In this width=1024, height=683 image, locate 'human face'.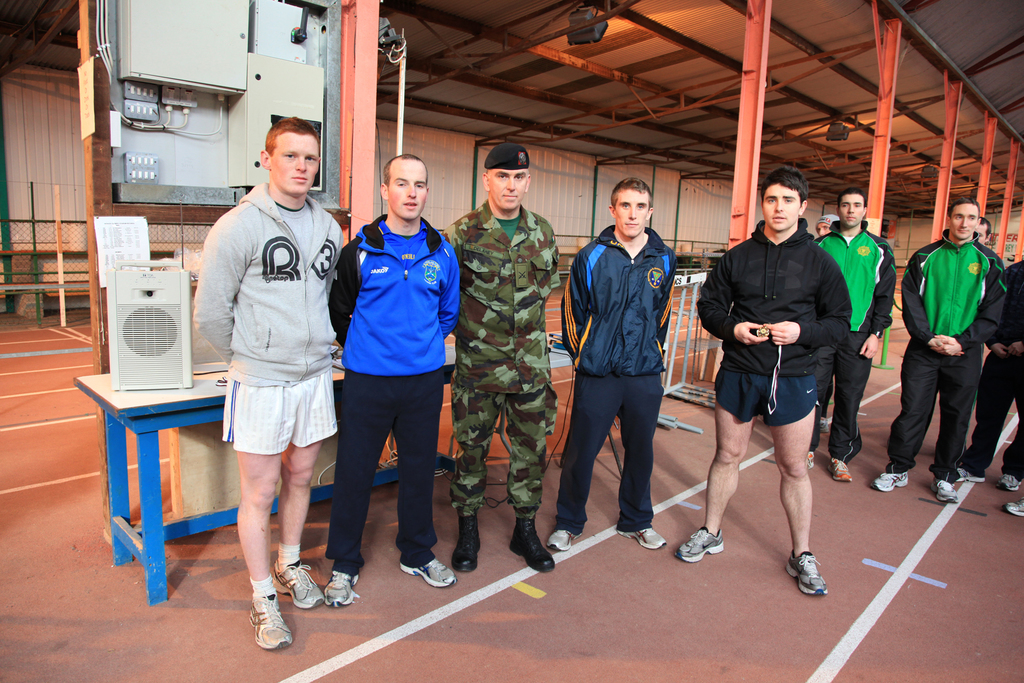
Bounding box: <bbox>980, 226, 990, 242</bbox>.
